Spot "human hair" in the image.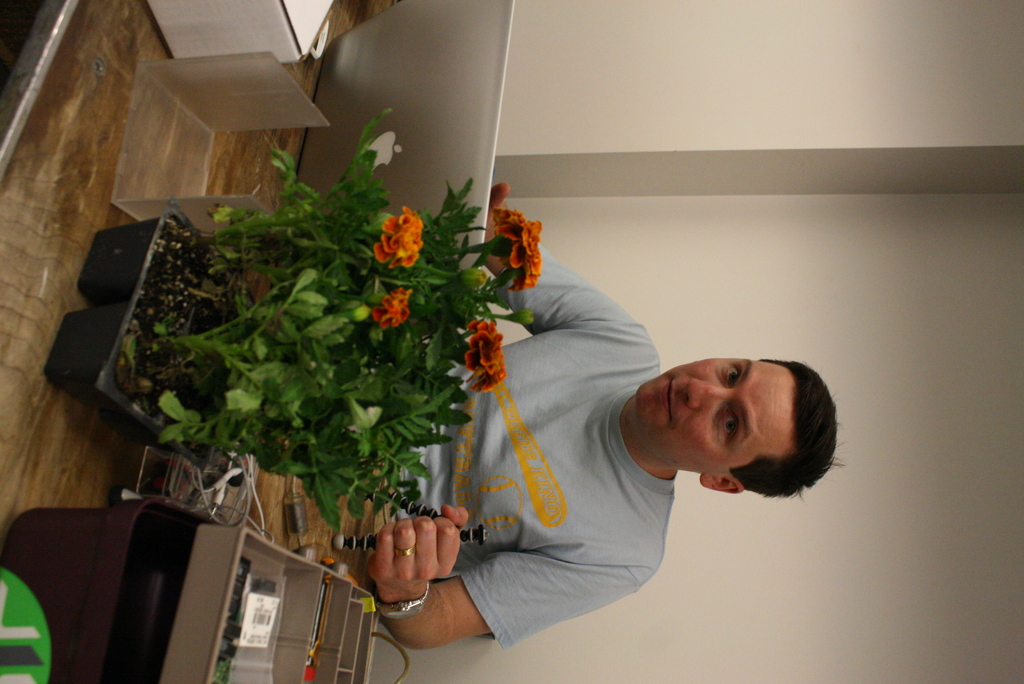
"human hair" found at region(711, 343, 847, 512).
